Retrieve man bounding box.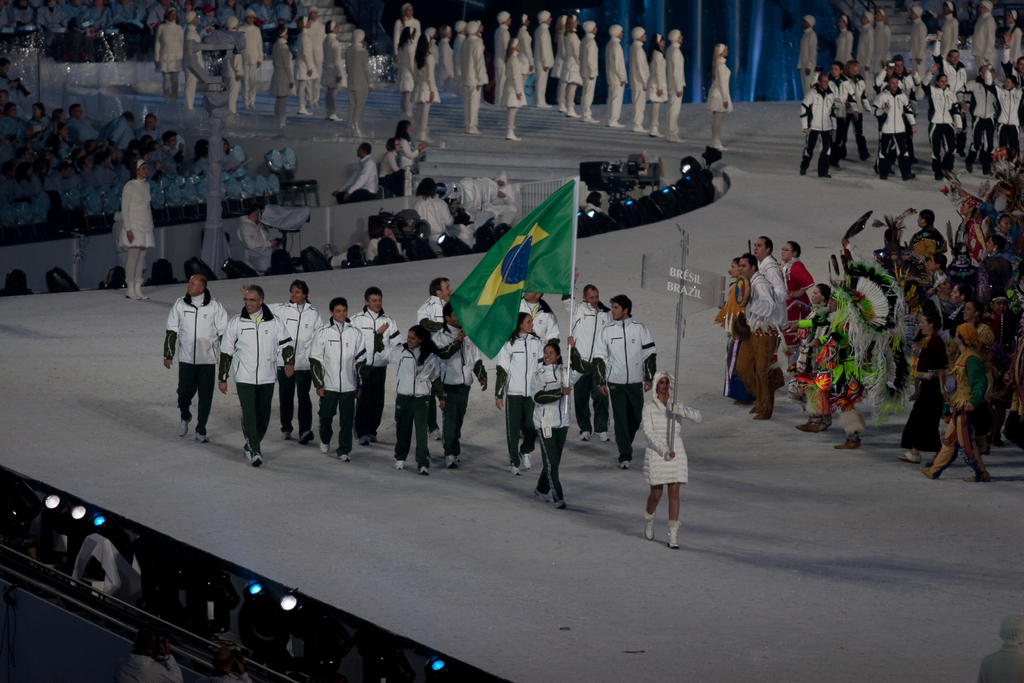
Bounding box: {"left": 235, "top": 209, "right": 279, "bottom": 279}.
